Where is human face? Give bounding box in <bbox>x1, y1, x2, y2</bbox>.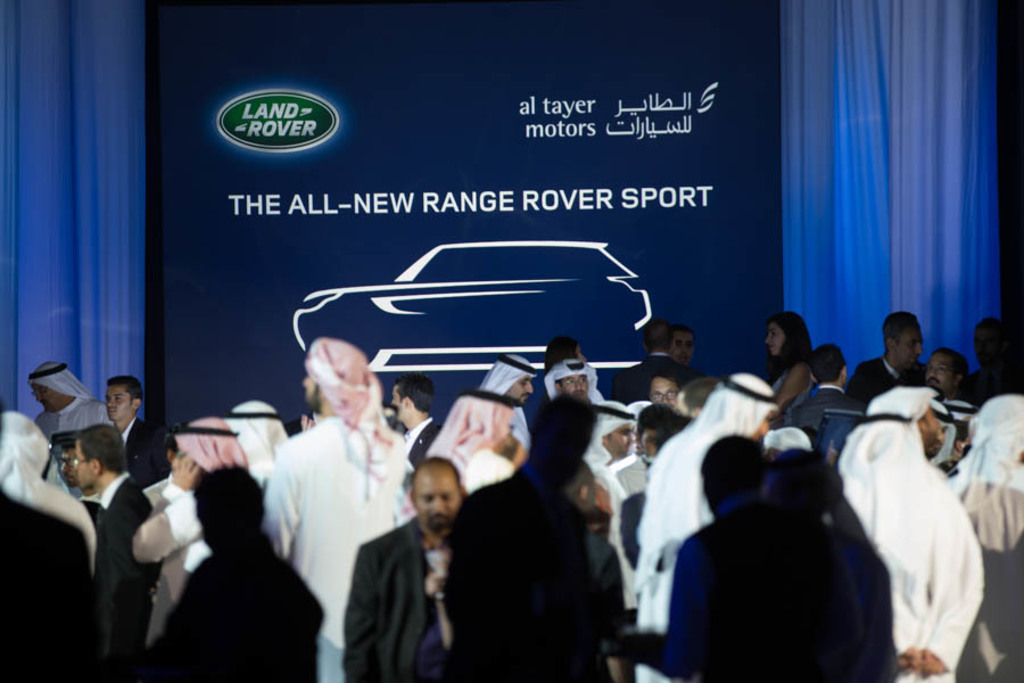
<bbox>511, 372, 531, 402</bbox>.
